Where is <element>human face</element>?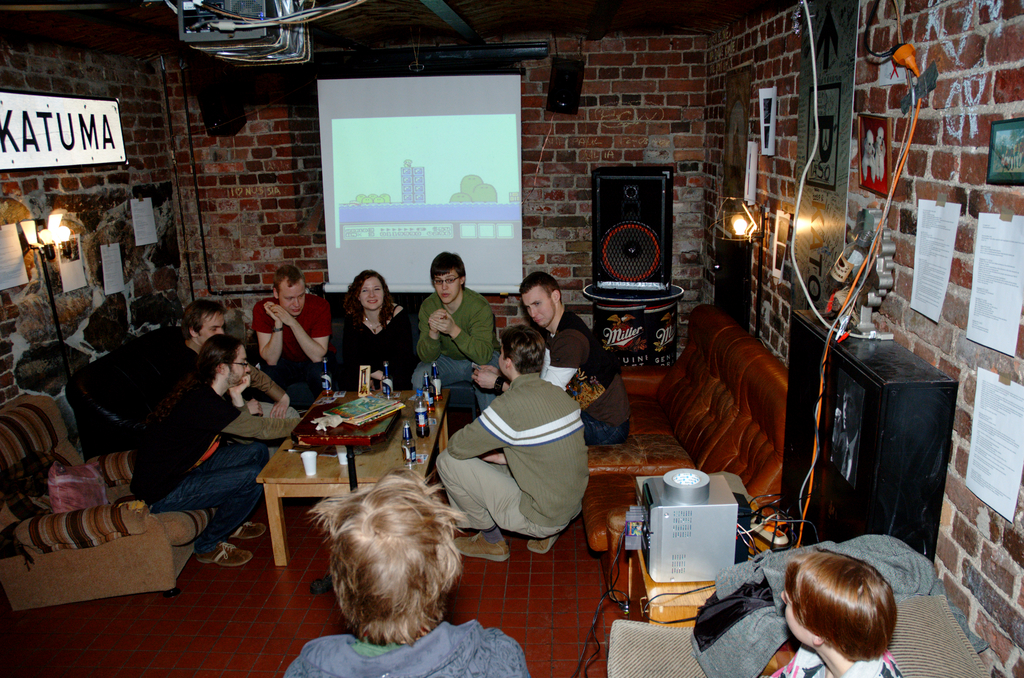
detection(777, 586, 810, 645).
